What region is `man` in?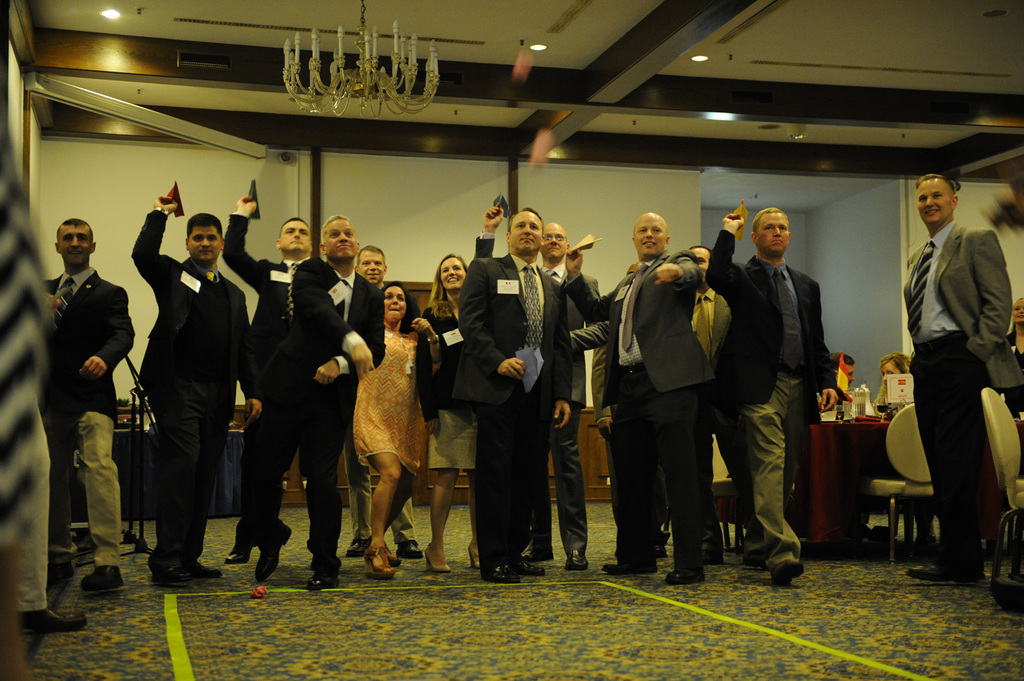
<bbox>592, 257, 668, 561</bbox>.
